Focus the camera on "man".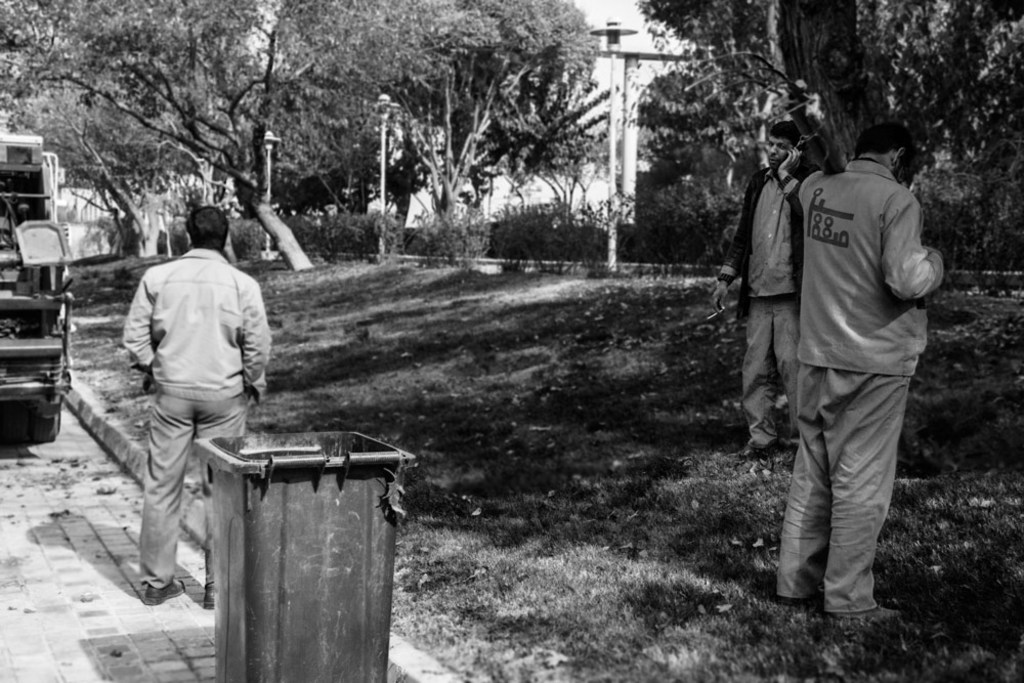
Focus region: (left=733, top=93, right=944, bottom=644).
